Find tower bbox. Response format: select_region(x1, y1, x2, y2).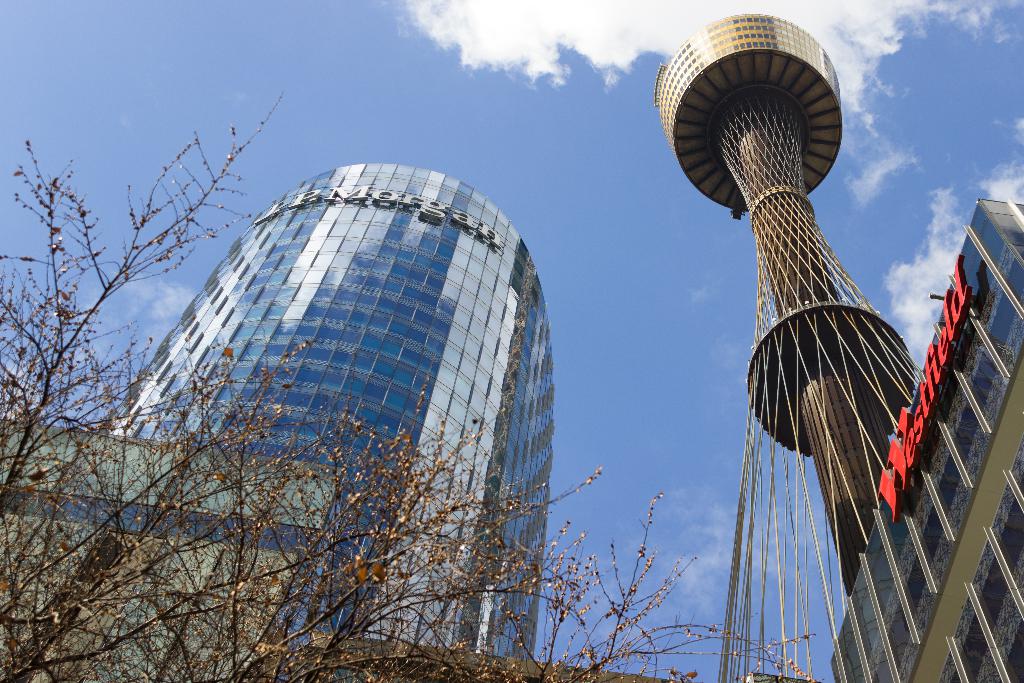
select_region(650, 9, 929, 682).
